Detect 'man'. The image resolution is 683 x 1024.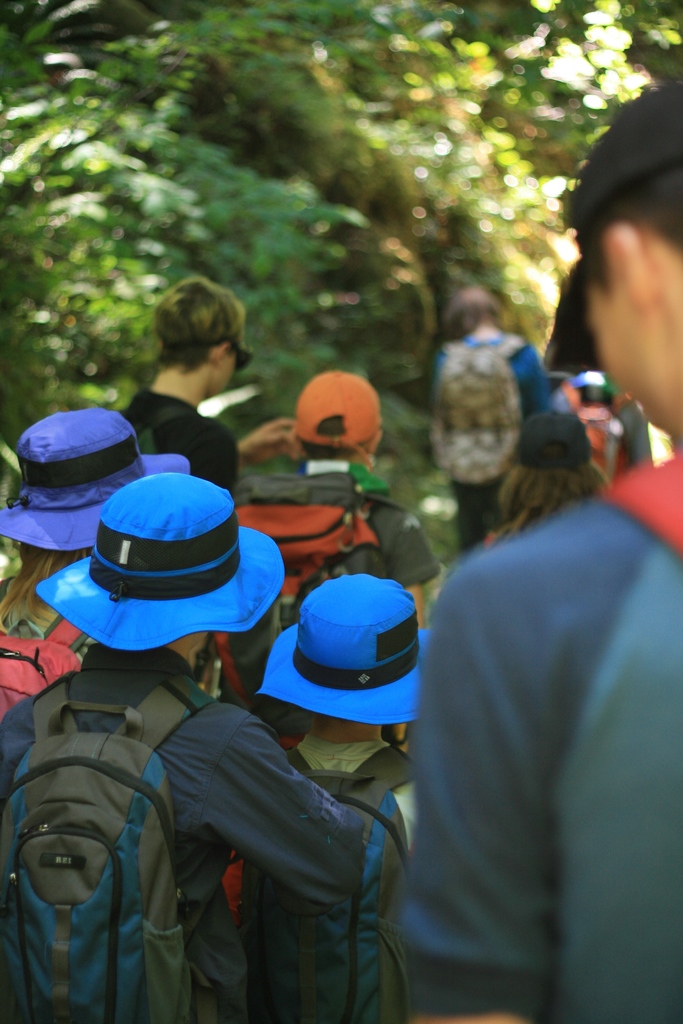
104 285 283 490.
